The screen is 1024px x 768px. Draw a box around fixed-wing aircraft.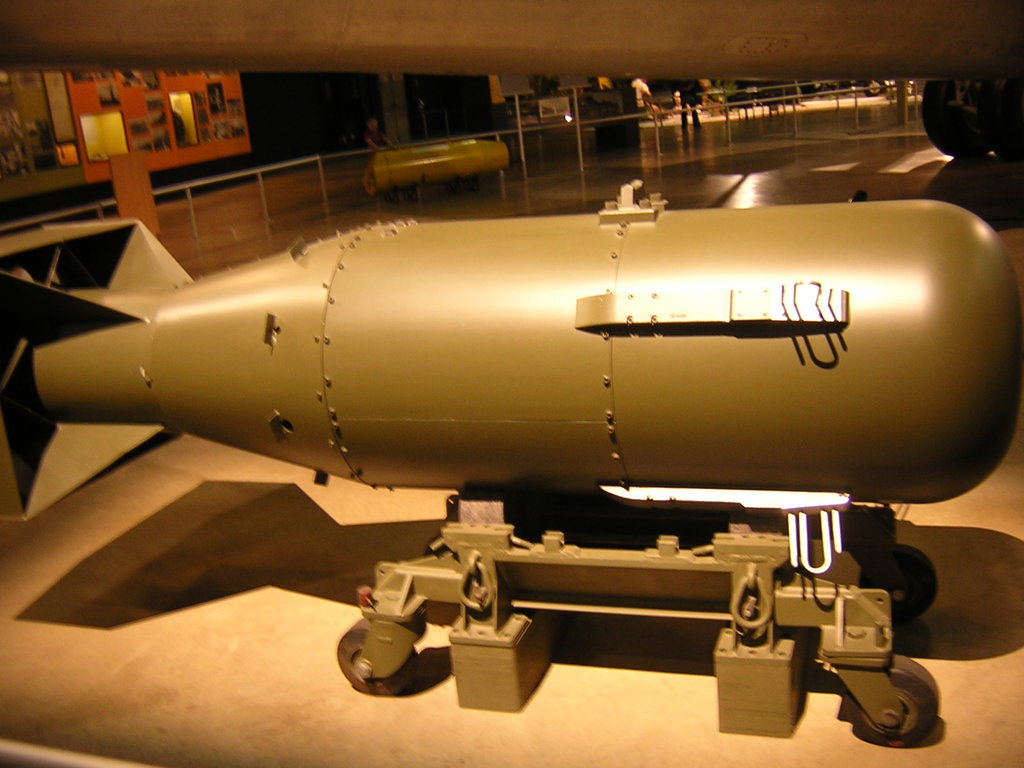
(x1=0, y1=0, x2=1023, y2=164).
